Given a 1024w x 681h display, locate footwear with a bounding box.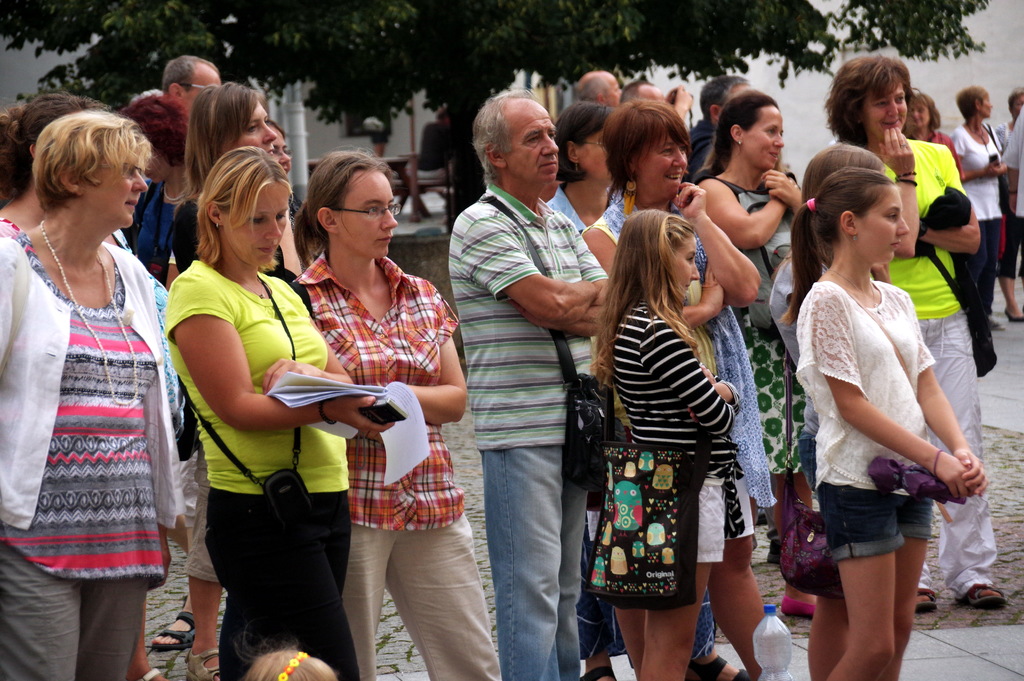
Located: l=982, t=318, r=1002, b=329.
